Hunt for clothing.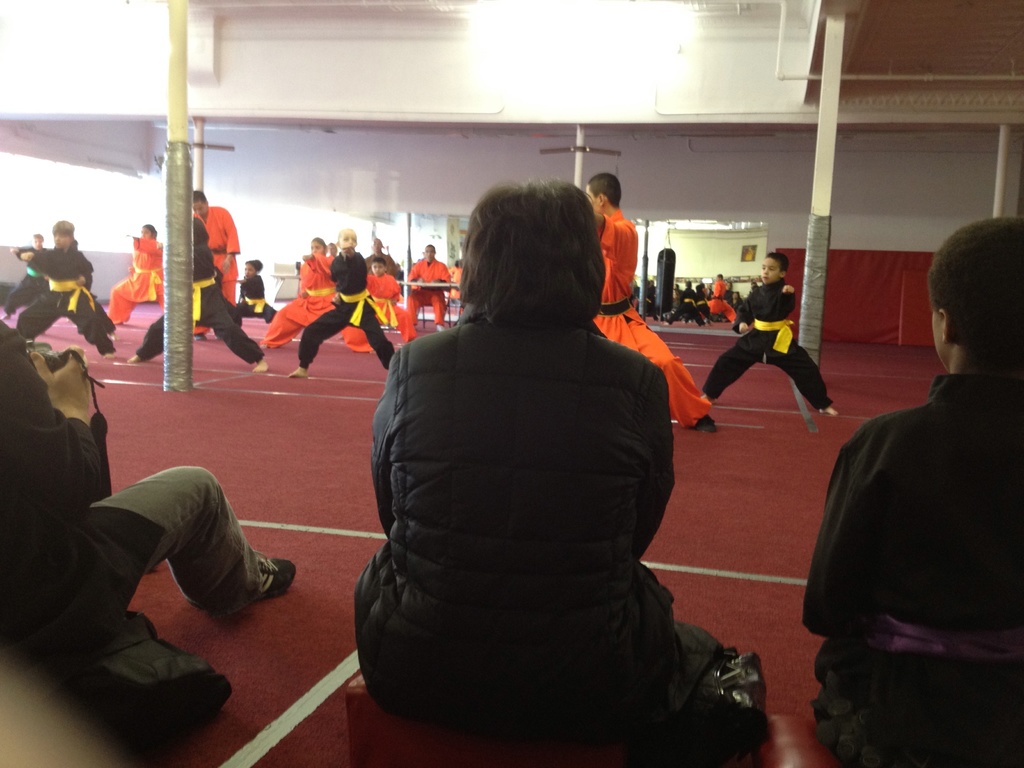
Hunted down at select_region(141, 246, 264, 359).
